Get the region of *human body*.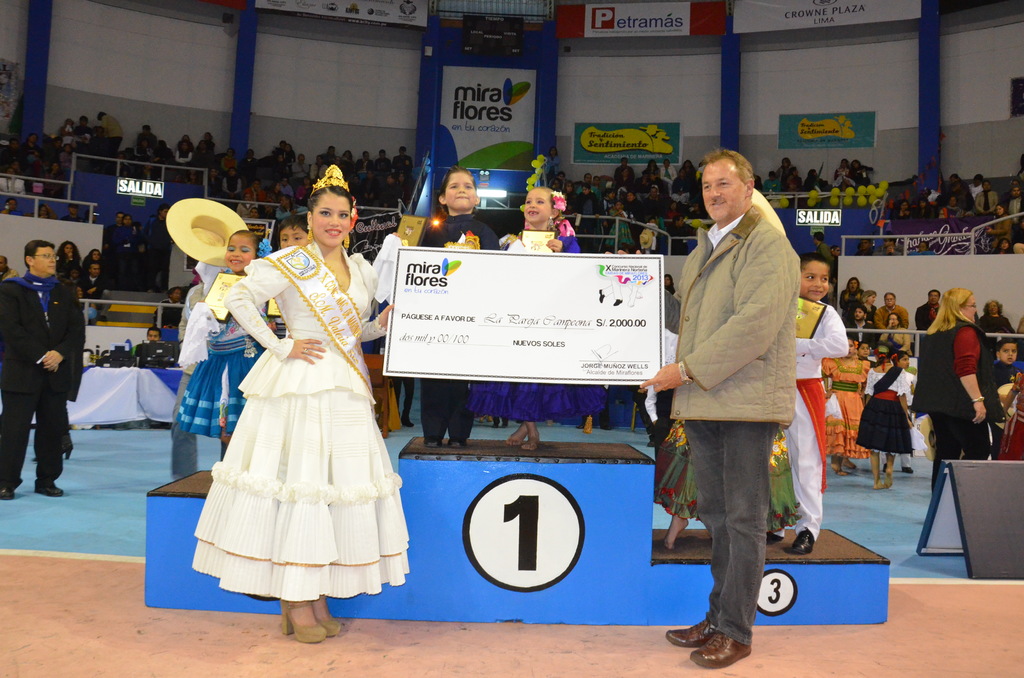
[2,241,112,499].
